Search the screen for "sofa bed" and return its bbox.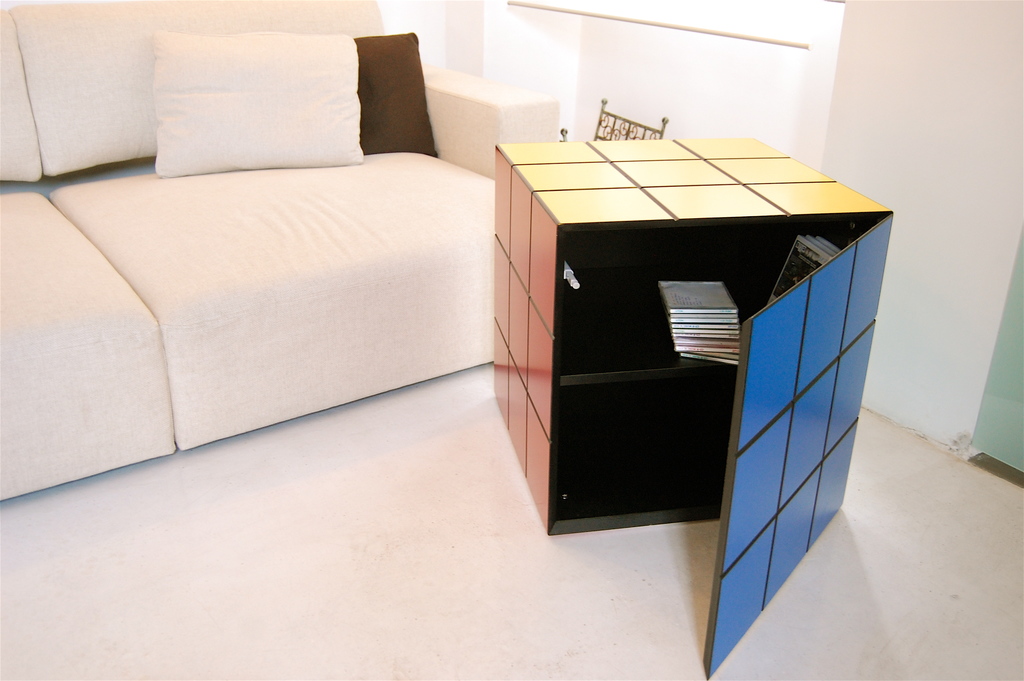
Found: {"left": 0, "top": 0, "right": 560, "bottom": 502}.
